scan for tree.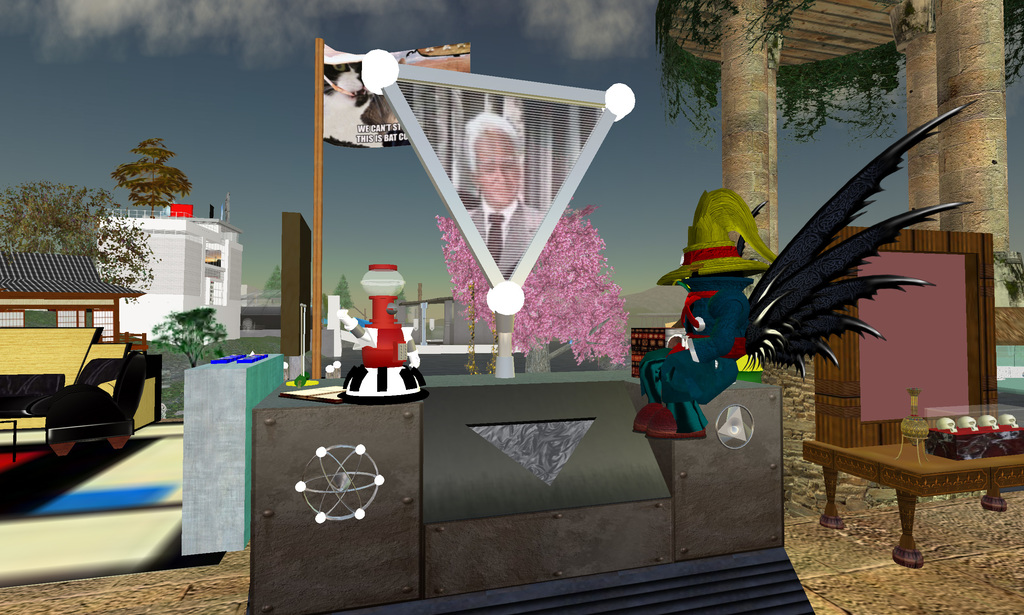
Scan result: x1=115, y1=136, x2=194, y2=214.
